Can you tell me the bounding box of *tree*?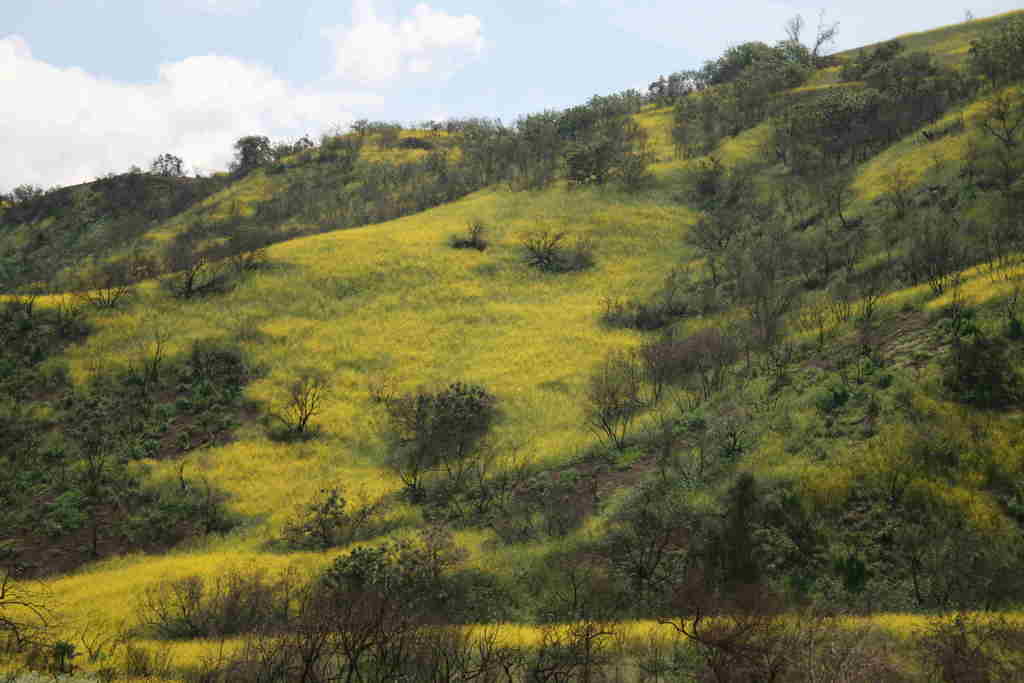
965:21:1023:81.
